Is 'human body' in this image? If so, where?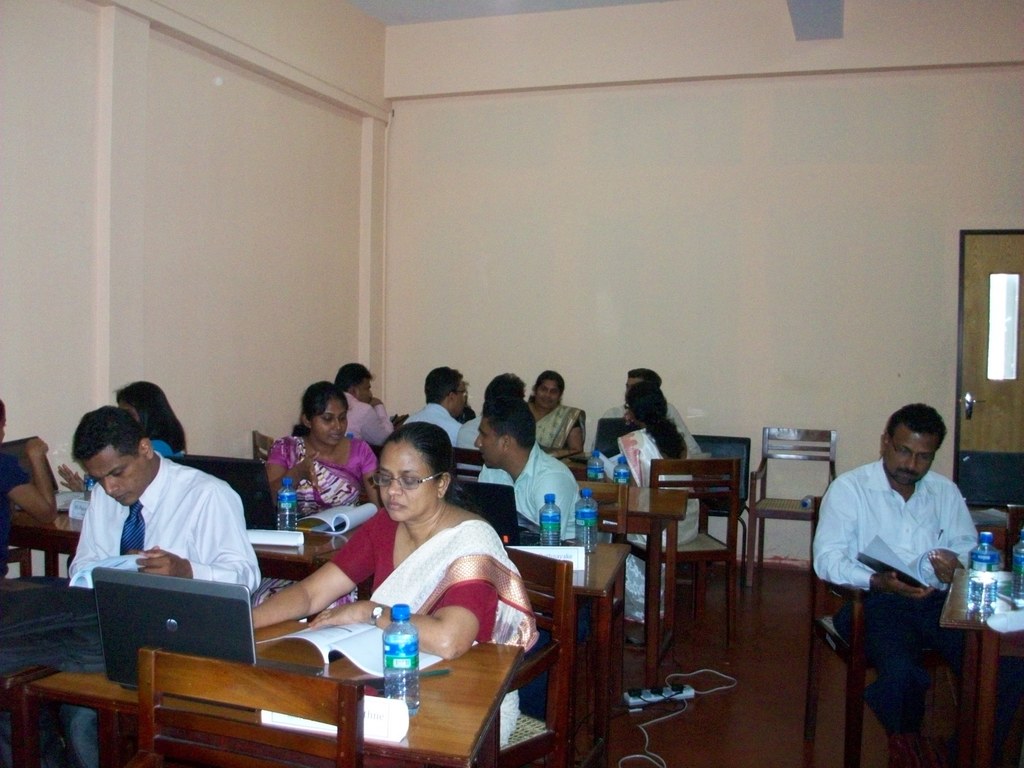
Yes, at x1=66, y1=404, x2=264, y2=767.
